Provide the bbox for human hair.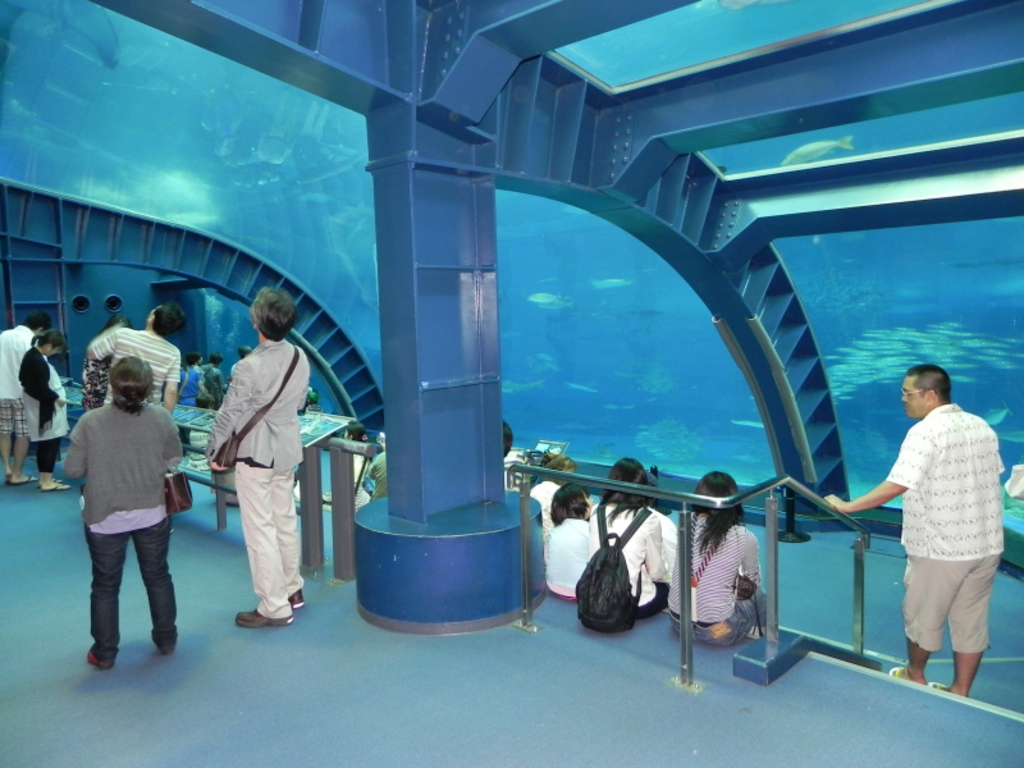
[left=588, top=445, right=649, bottom=512].
